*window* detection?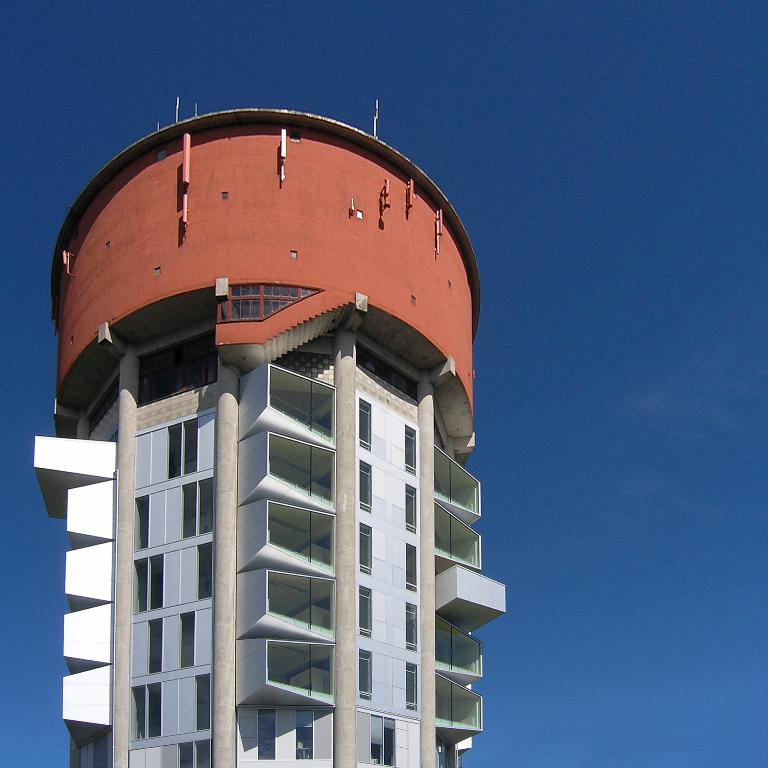
<box>295,715,313,760</box>
